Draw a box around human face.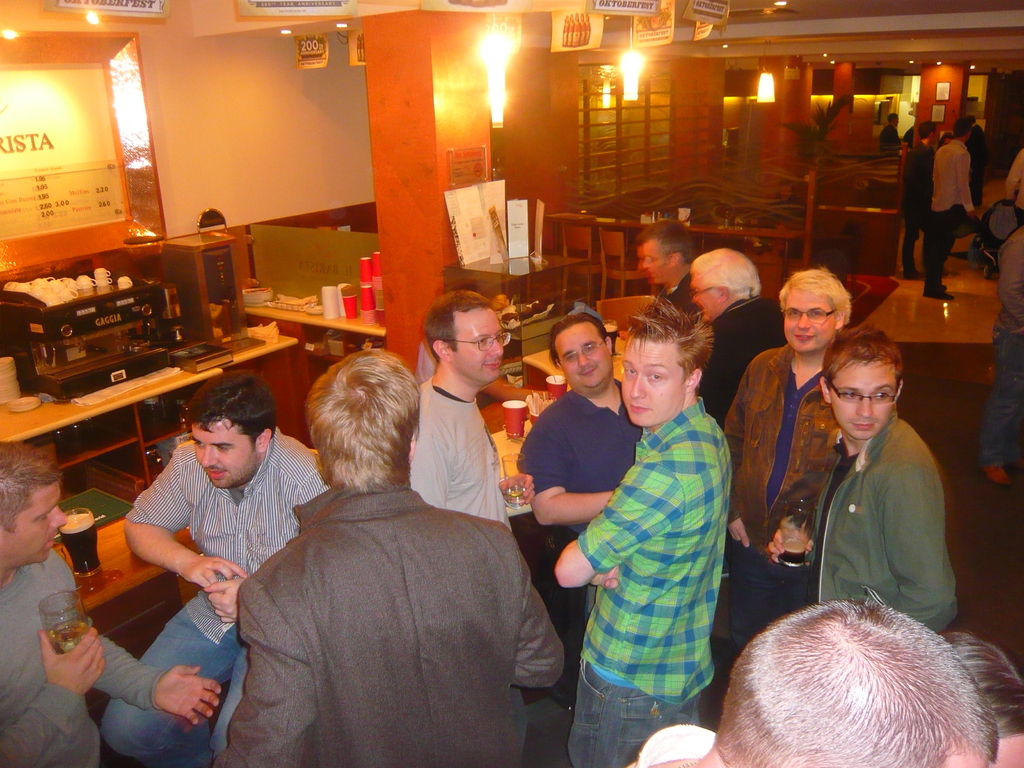
Rect(562, 326, 612, 386).
